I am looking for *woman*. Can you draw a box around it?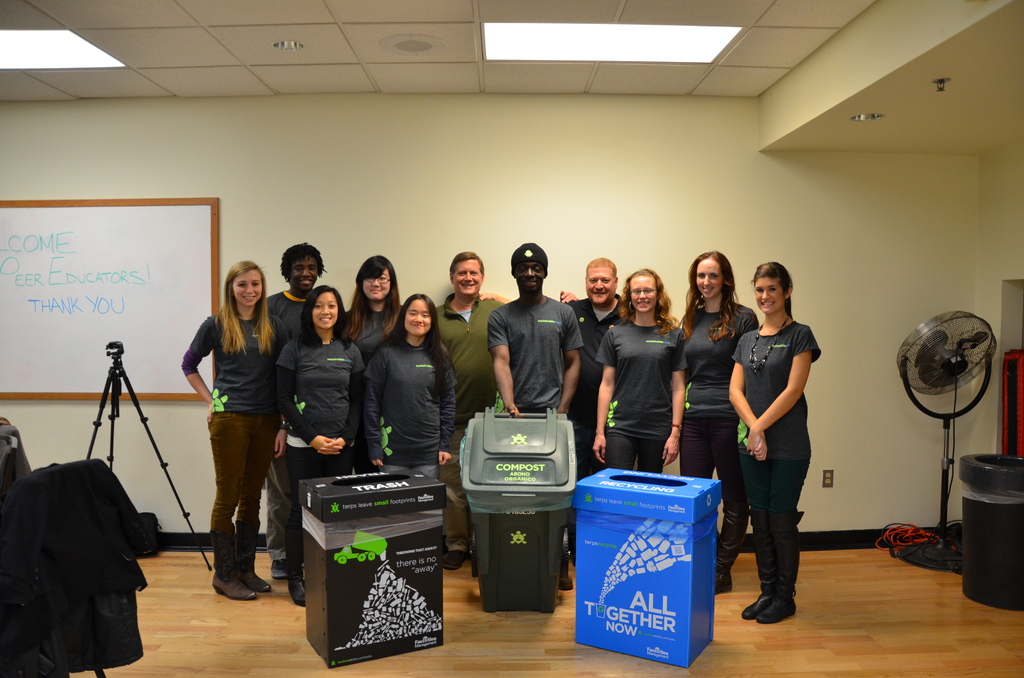
Sure, the bounding box is bbox=(273, 282, 367, 602).
